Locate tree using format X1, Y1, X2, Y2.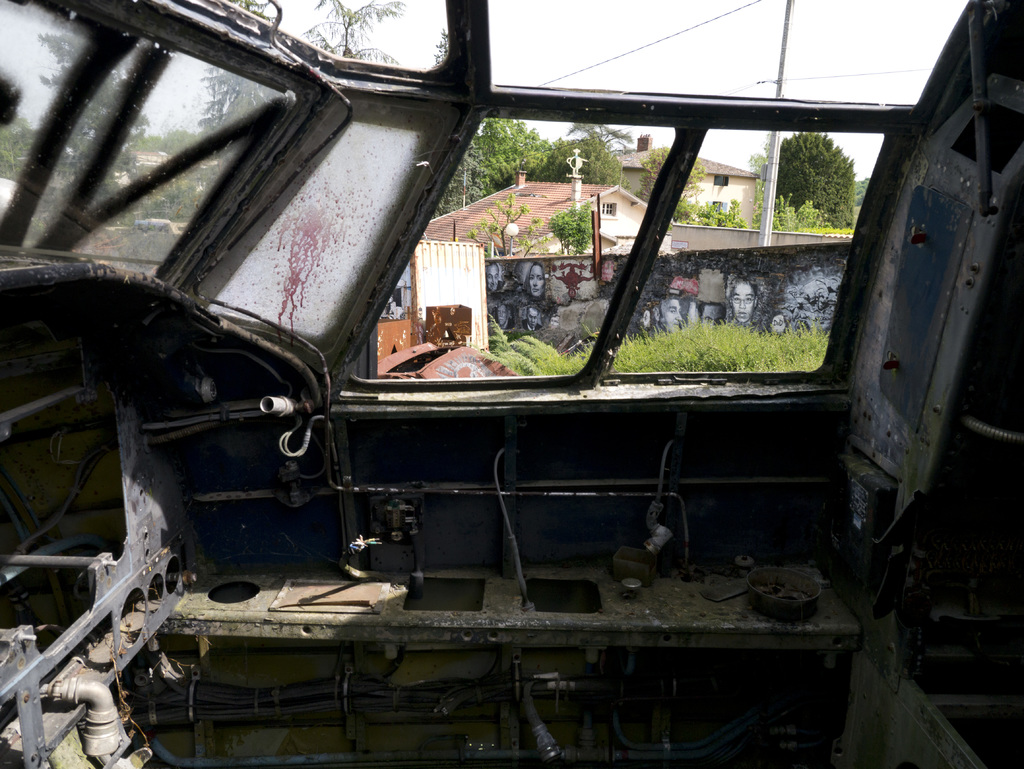
0, 29, 156, 207.
